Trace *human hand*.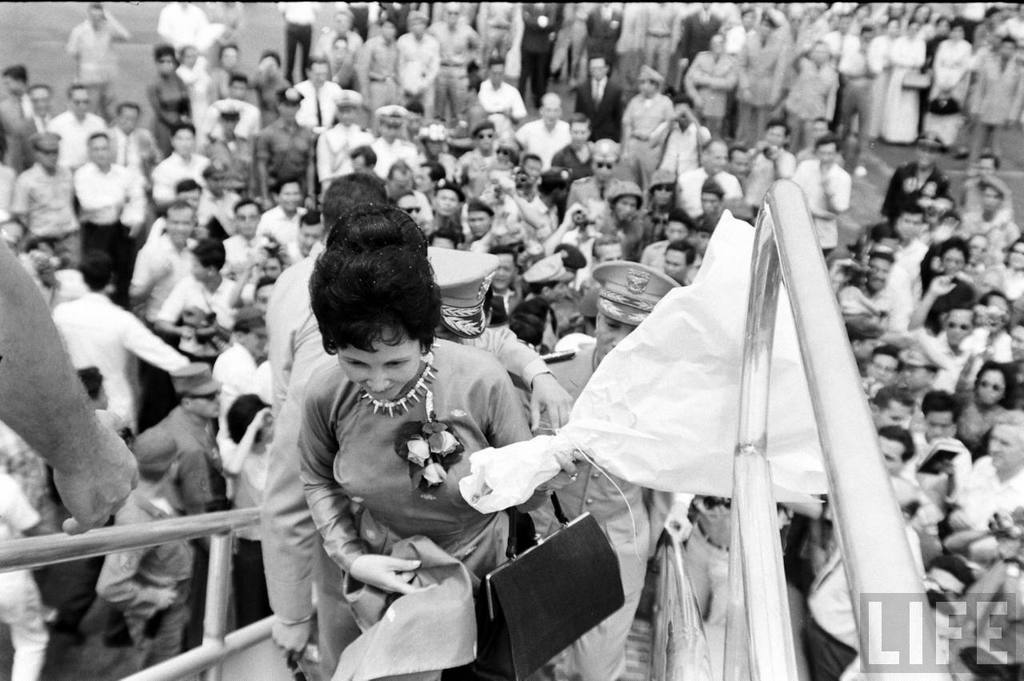
Traced to Rect(243, 250, 269, 272).
